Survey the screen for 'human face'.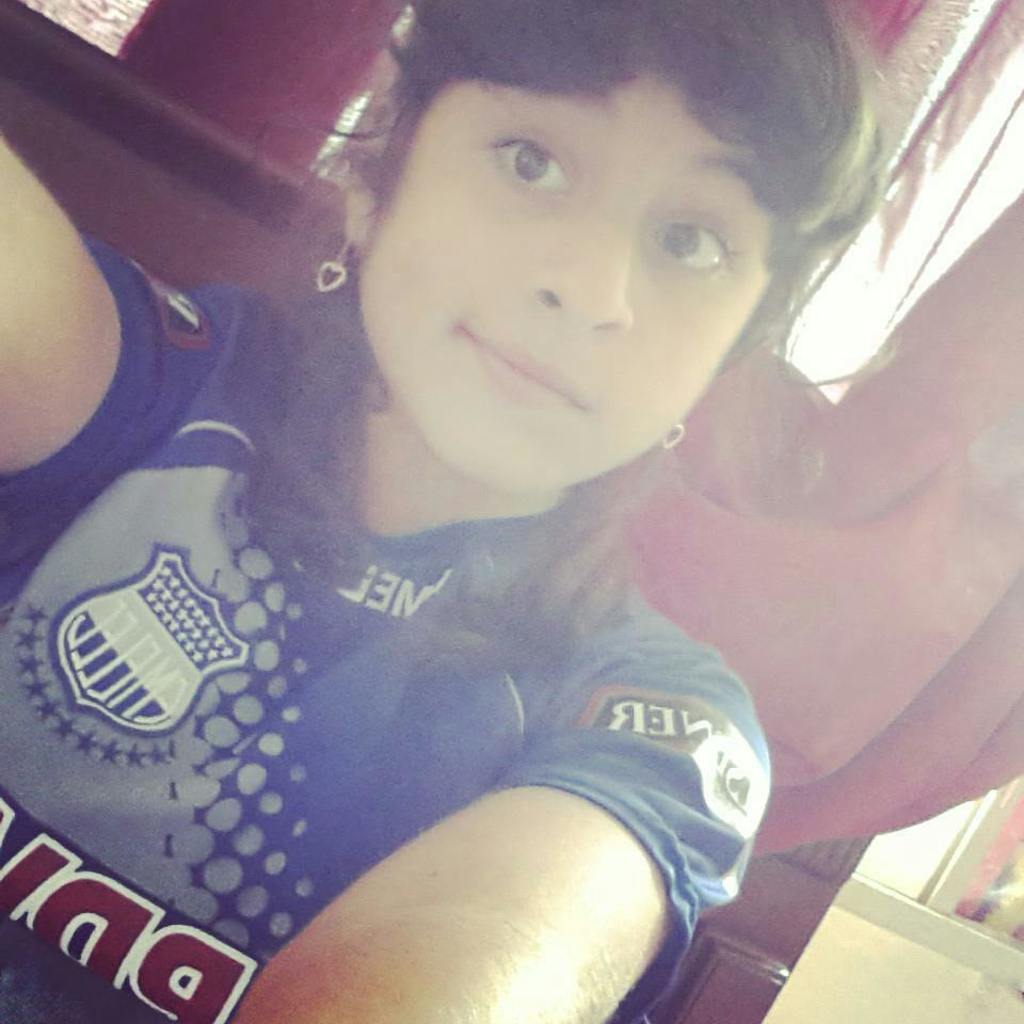
Survey found: bbox=[353, 78, 766, 495].
